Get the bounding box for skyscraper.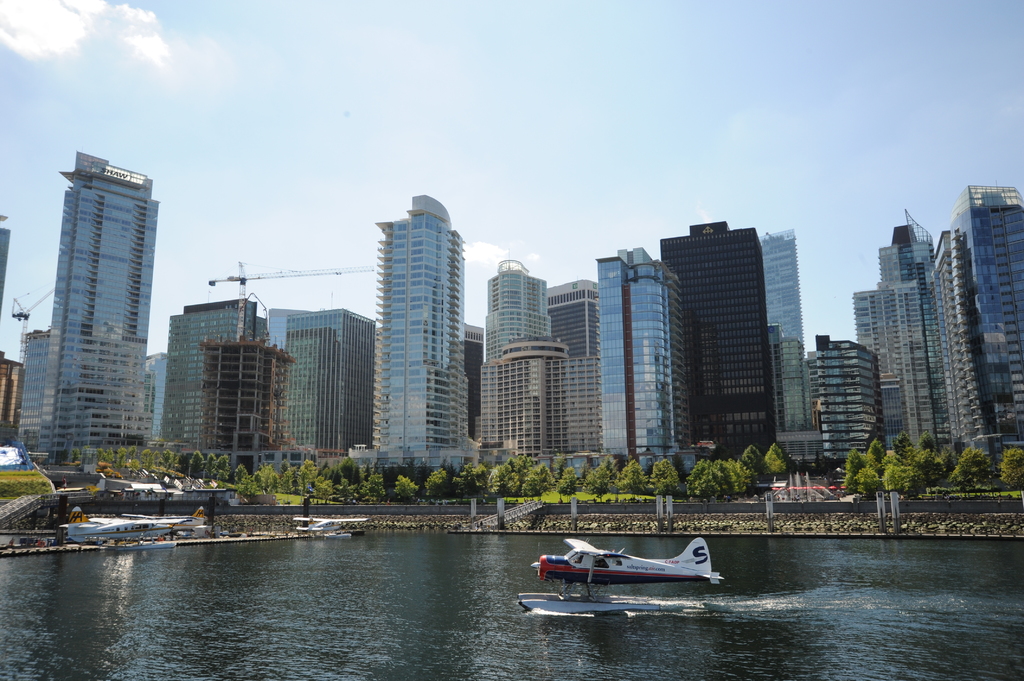
box=[545, 279, 602, 359].
